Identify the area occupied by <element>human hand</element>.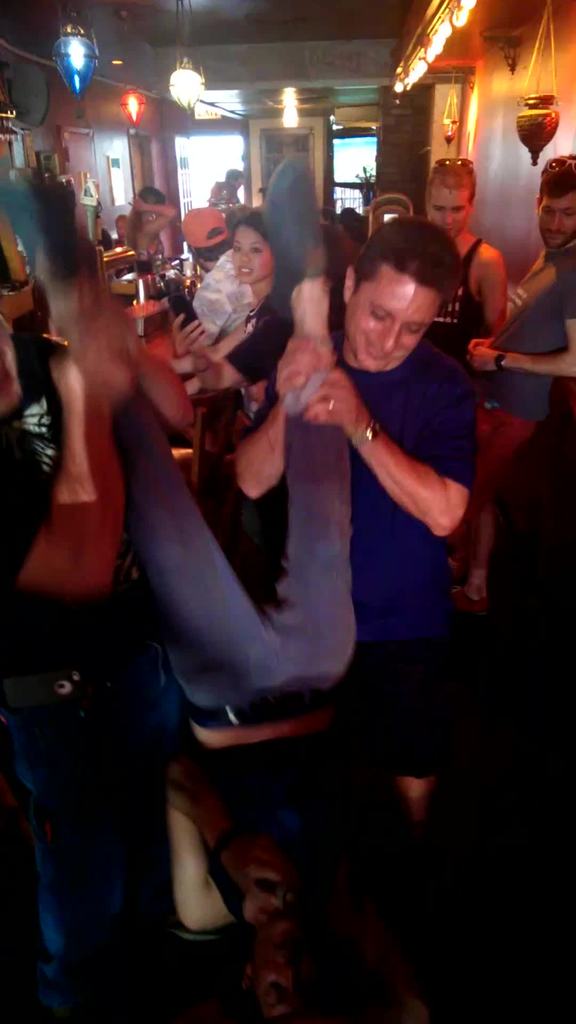
Area: l=470, t=335, r=492, b=348.
